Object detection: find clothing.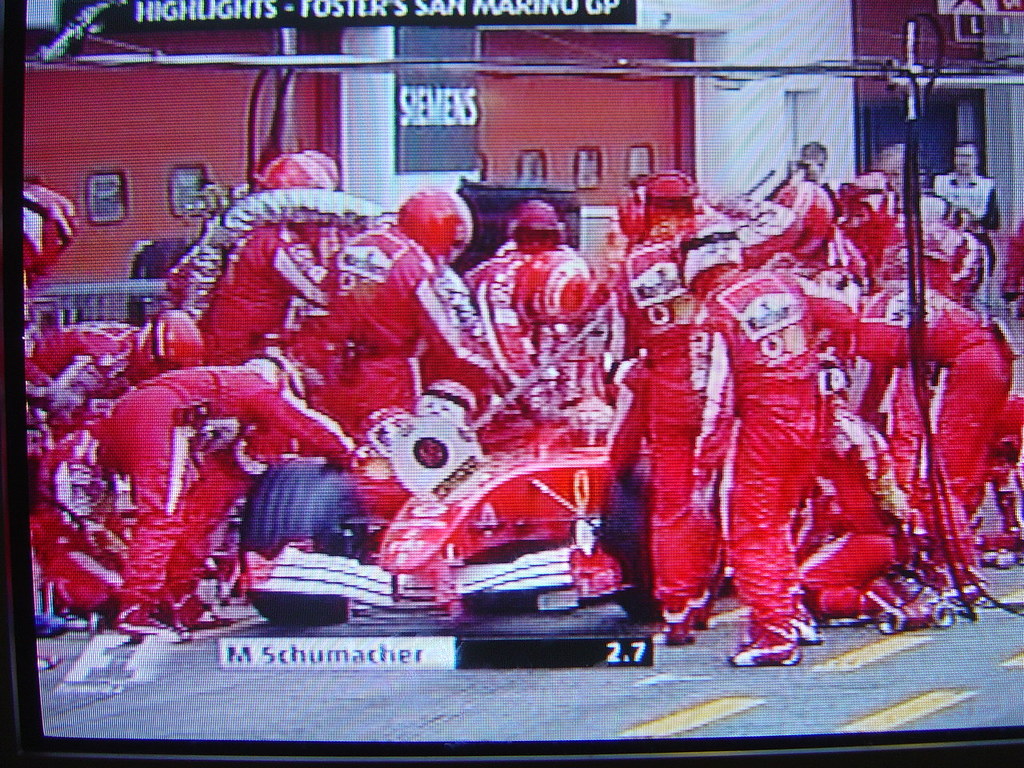
[719,194,860,642].
